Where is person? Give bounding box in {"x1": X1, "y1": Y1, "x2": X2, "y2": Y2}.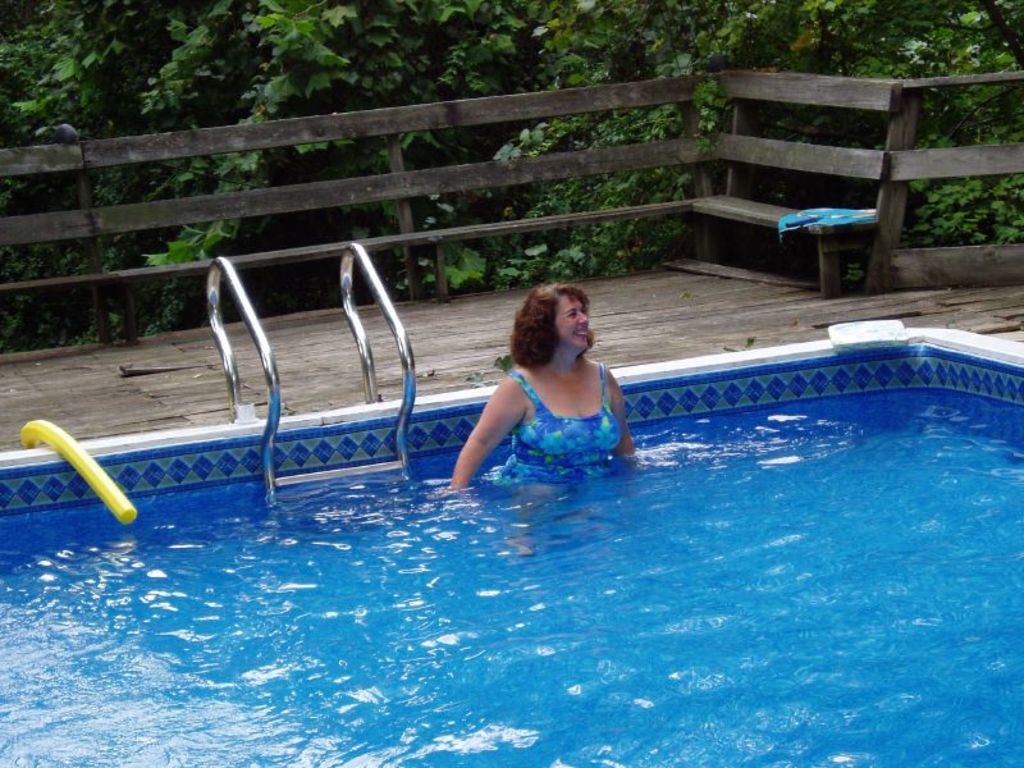
{"x1": 461, "y1": 288, "x2": 643, "y2": 492}.
